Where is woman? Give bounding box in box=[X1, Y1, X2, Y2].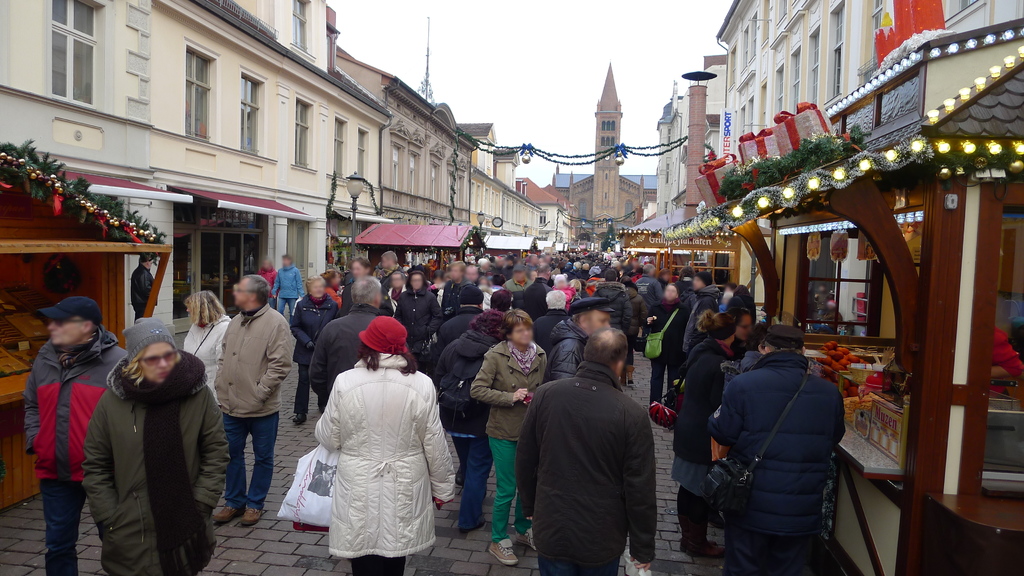
box=[290, 300, 451, 561].
